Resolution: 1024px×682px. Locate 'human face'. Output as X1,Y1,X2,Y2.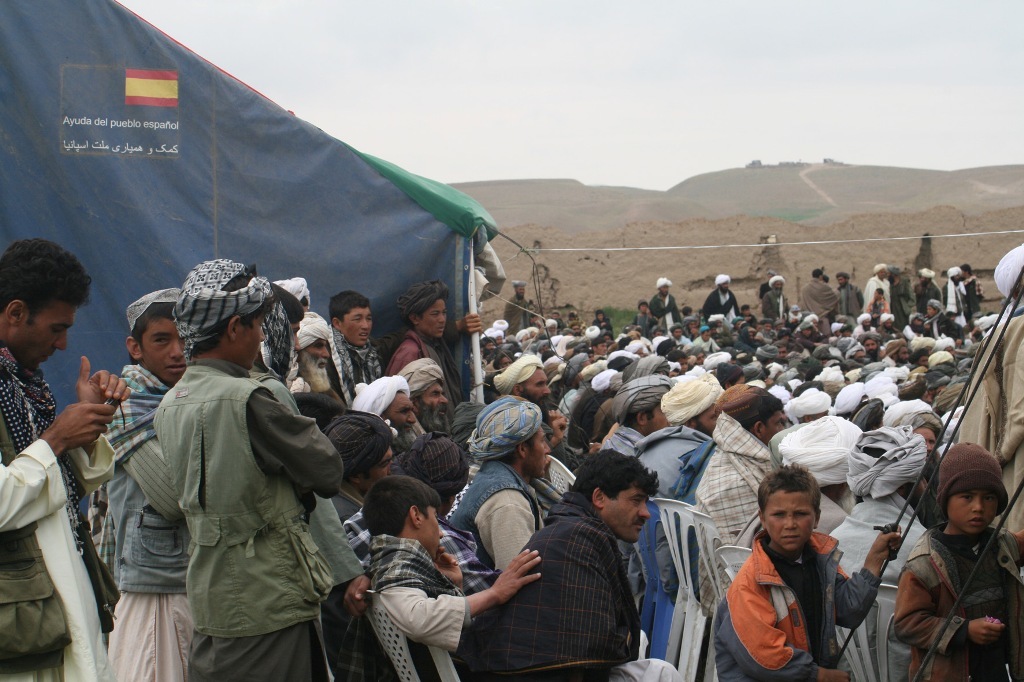
529,428,551,480.
